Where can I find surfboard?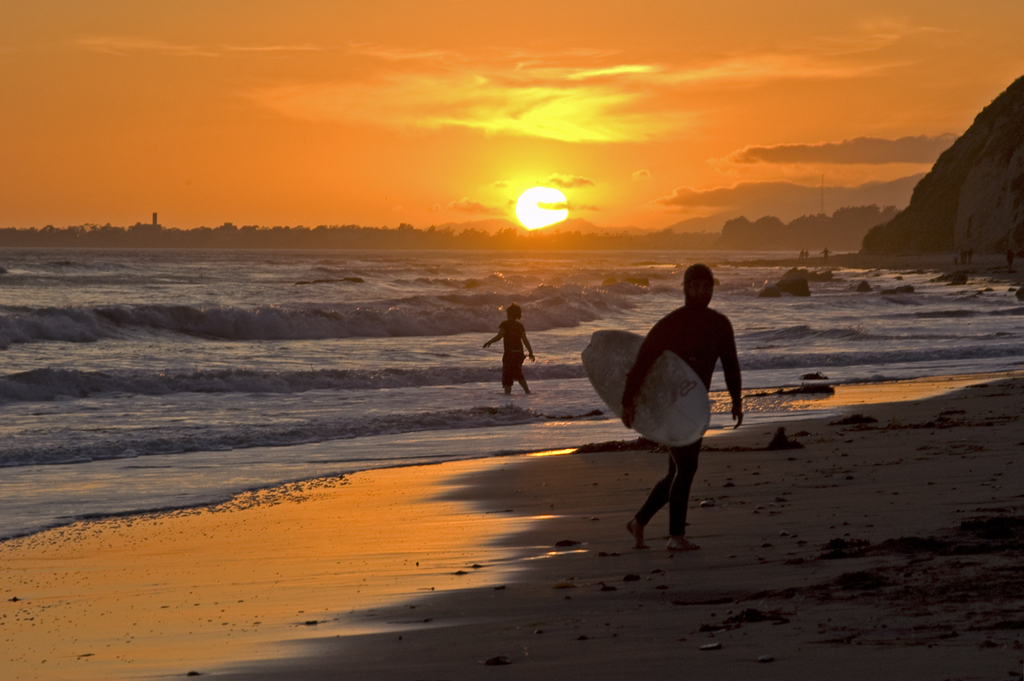
You can find it at bbox=[579, 330, 713, 451].
